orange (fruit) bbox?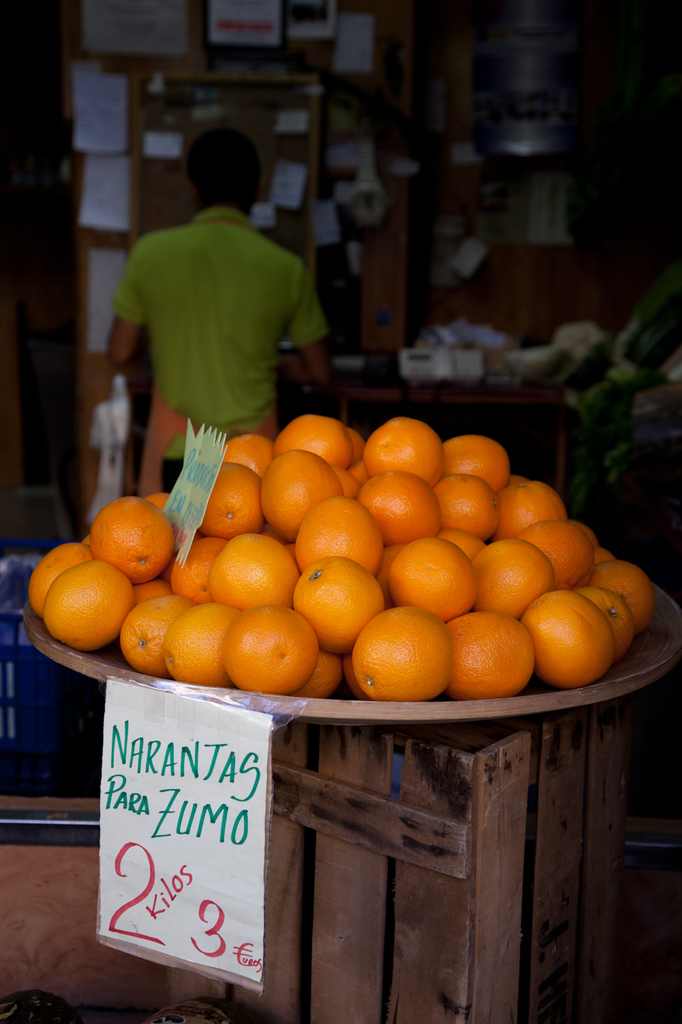
[298, 510, 375, 579]
